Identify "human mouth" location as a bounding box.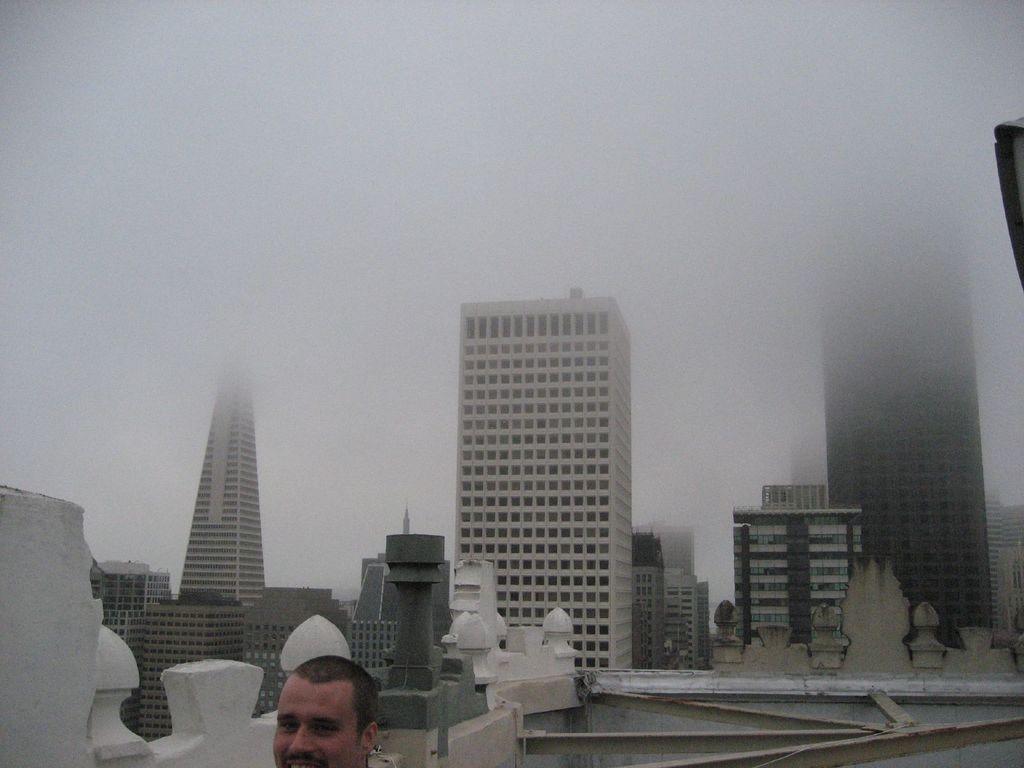
detection(279, 760, 315, 767).
